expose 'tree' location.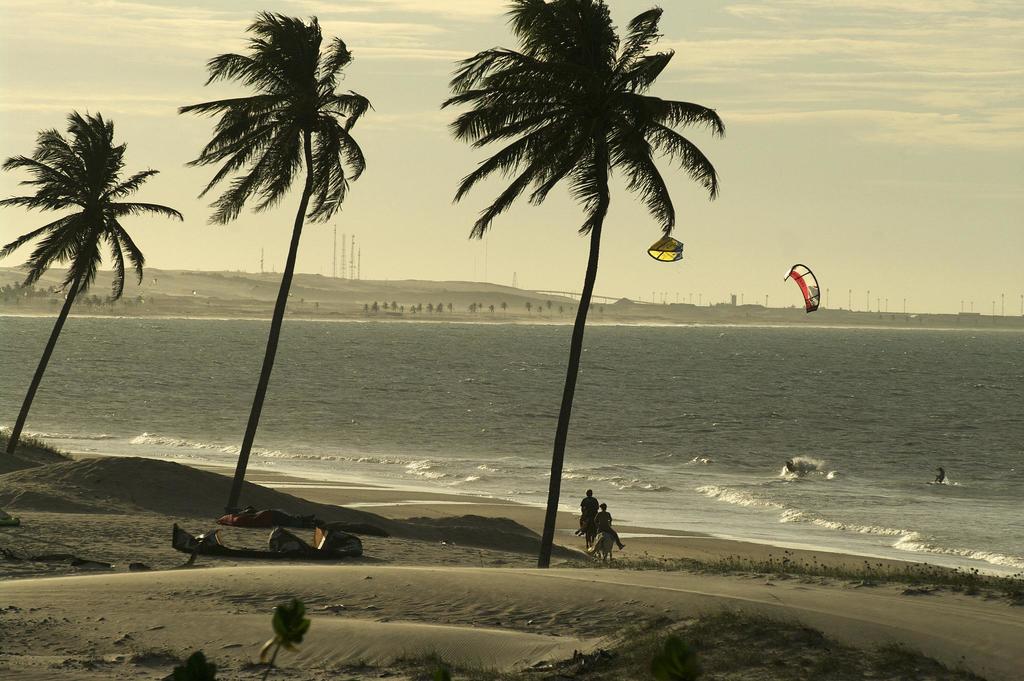
Exposed at left=554, top=303, right=568, bottom=324.
